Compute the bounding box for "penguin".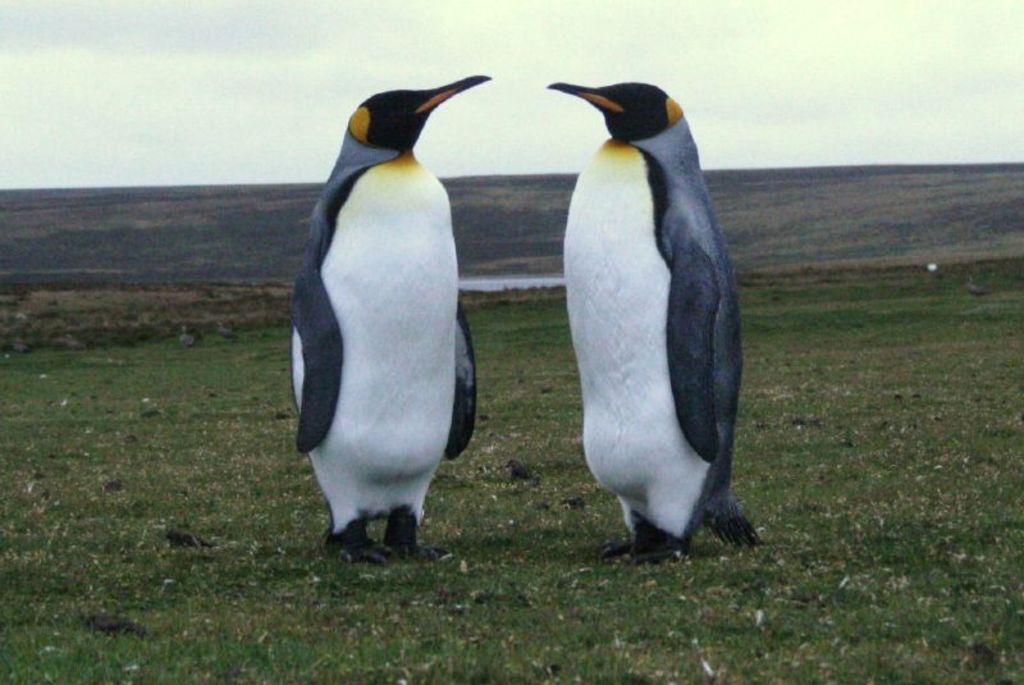
bbox=[287, 70, 488, 562].
